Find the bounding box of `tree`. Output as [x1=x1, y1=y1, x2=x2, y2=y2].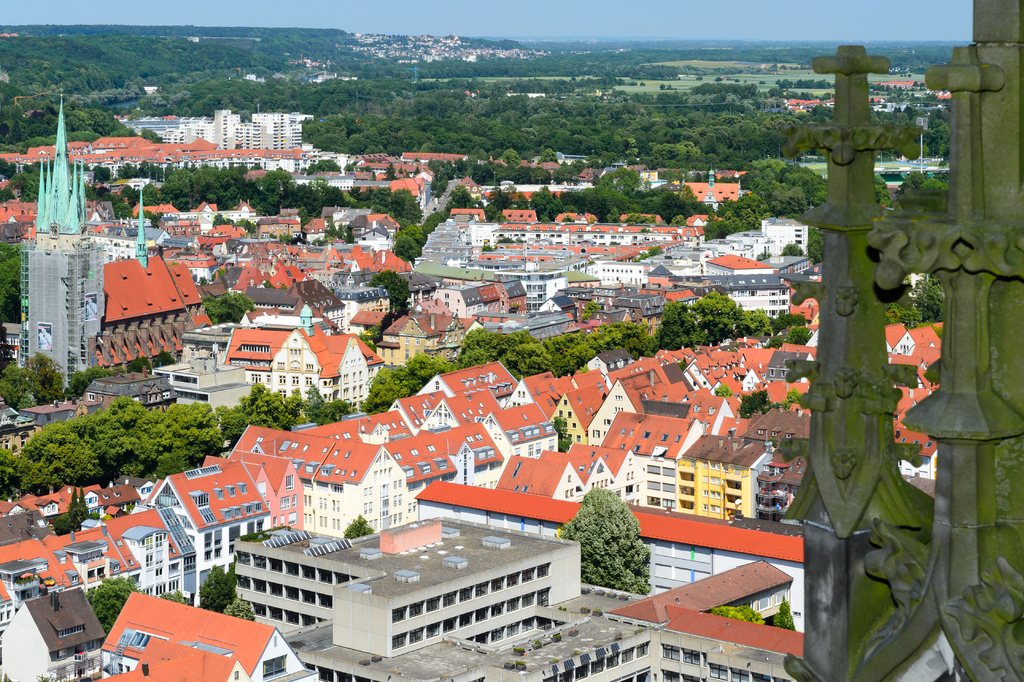
[x1=781, y1=242, x2=806, y2=257].
